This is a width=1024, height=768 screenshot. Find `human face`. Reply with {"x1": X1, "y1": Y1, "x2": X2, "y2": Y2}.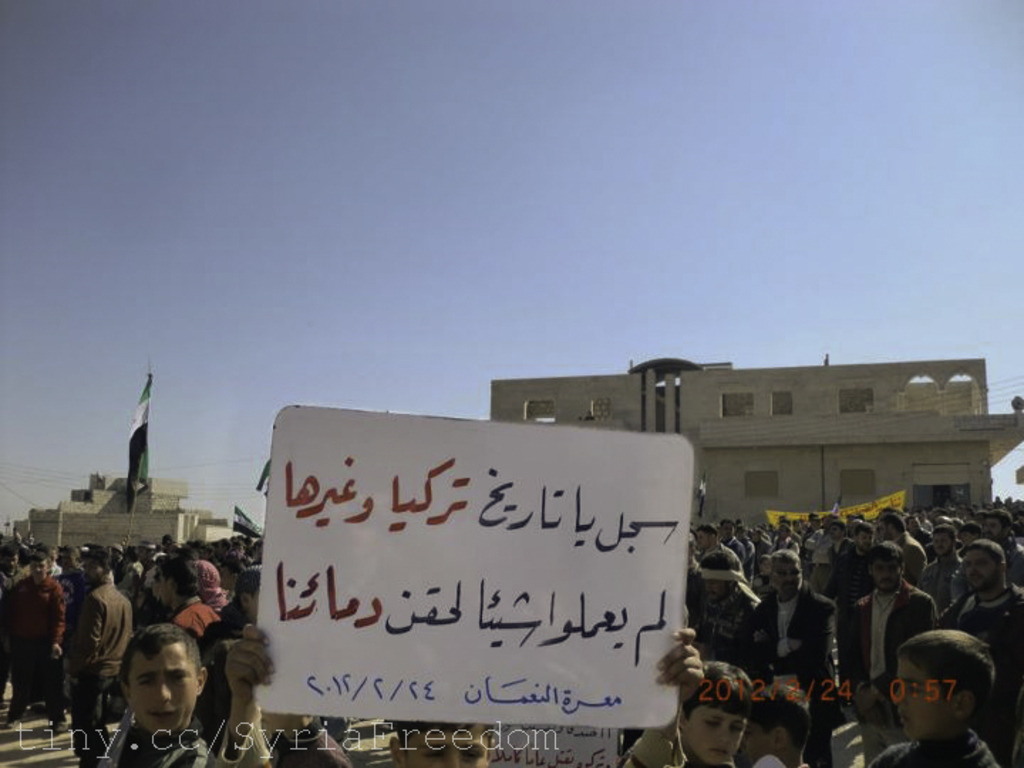
{"x1": 0, "y1": 555, "x2": 17, "y2": 572}.
